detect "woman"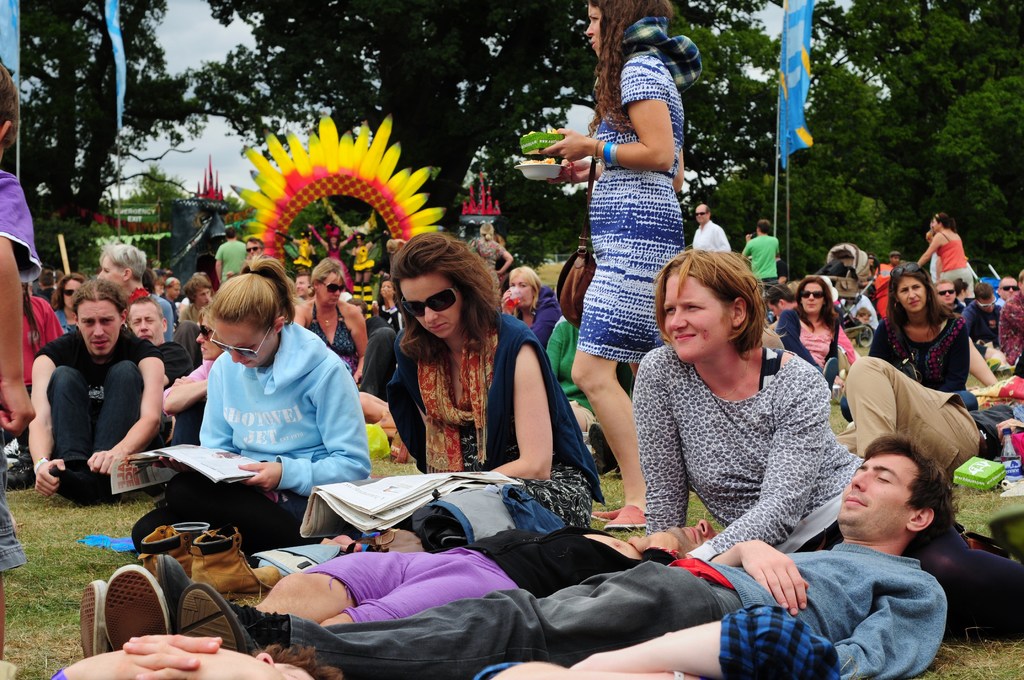
(913,211,970,284)
